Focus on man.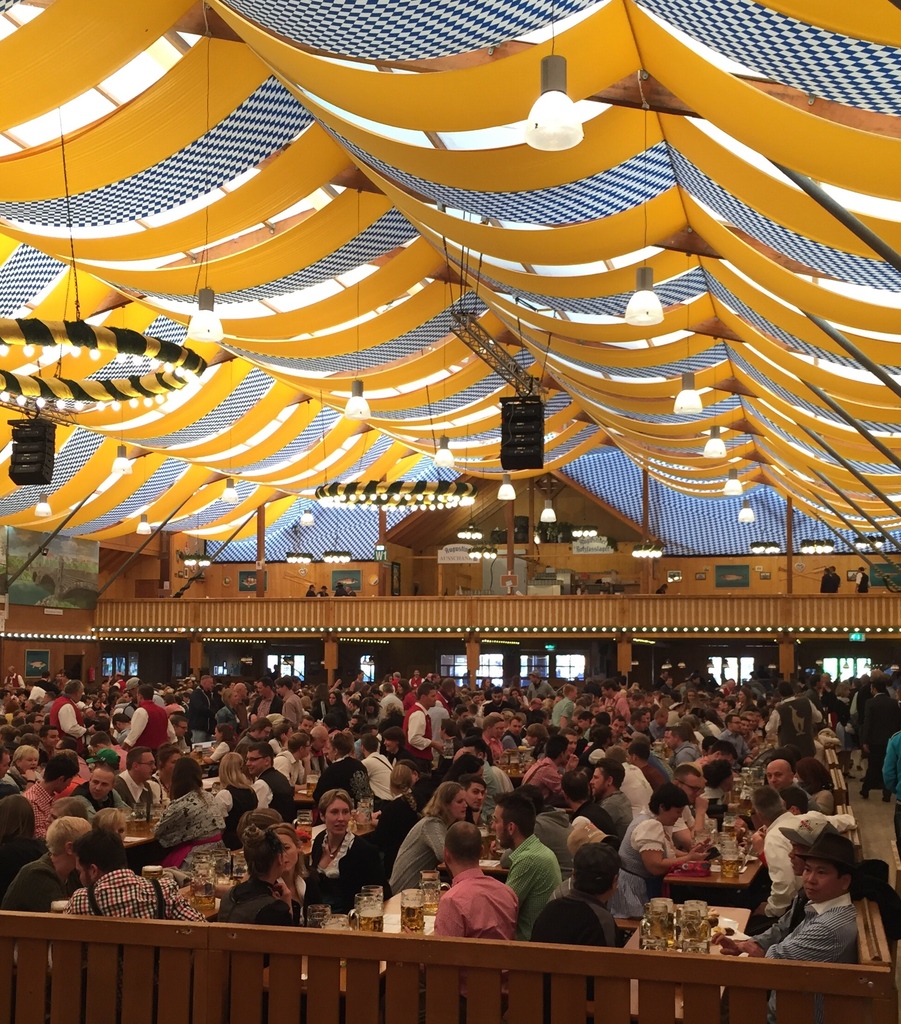
Focused at [left=115, top=745, right=171, bottom=811].
